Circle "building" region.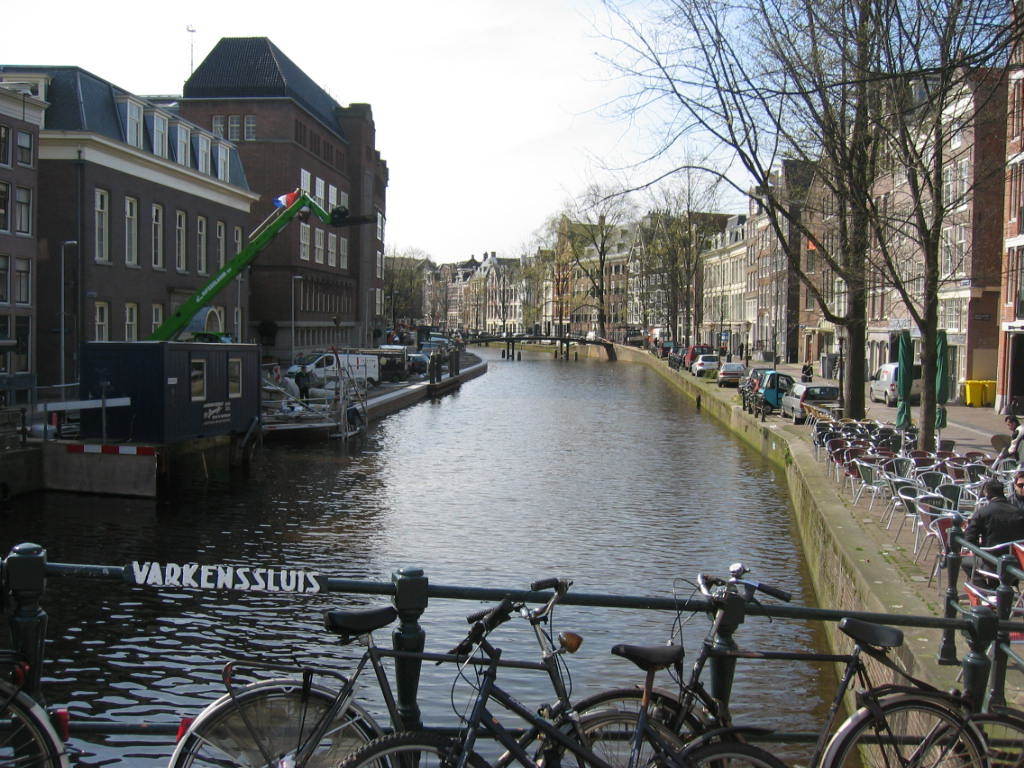
Region: (0, 89, 51, 406).
